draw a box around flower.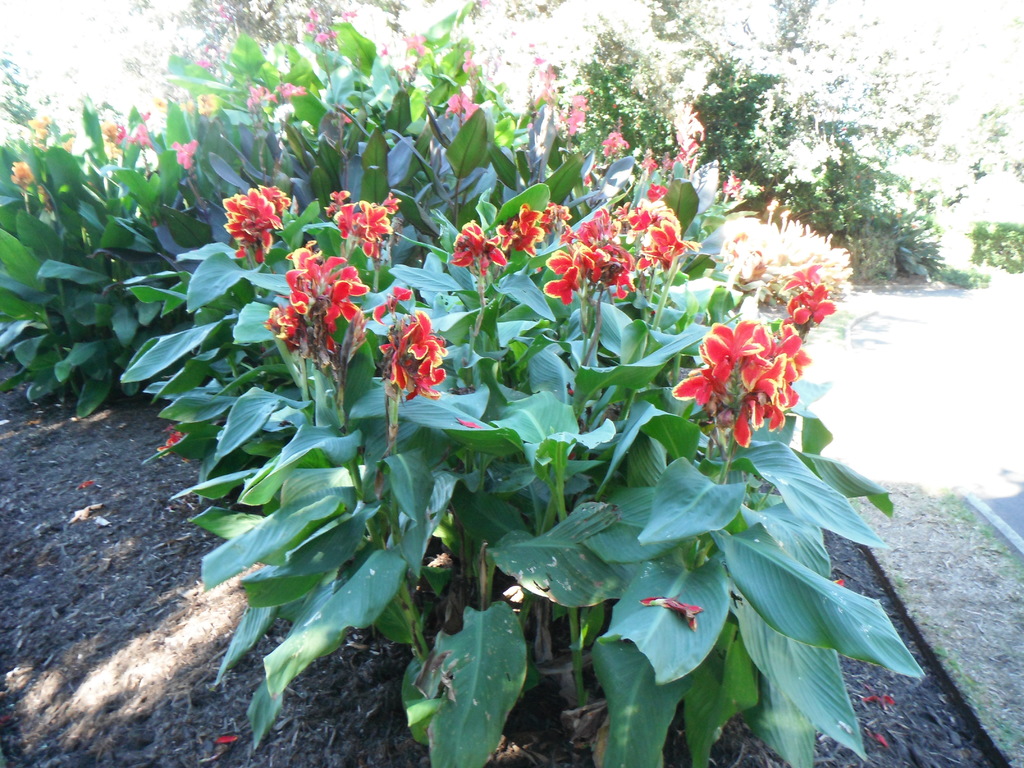
[x1=8, y1=159, x2=38, y2=198].
